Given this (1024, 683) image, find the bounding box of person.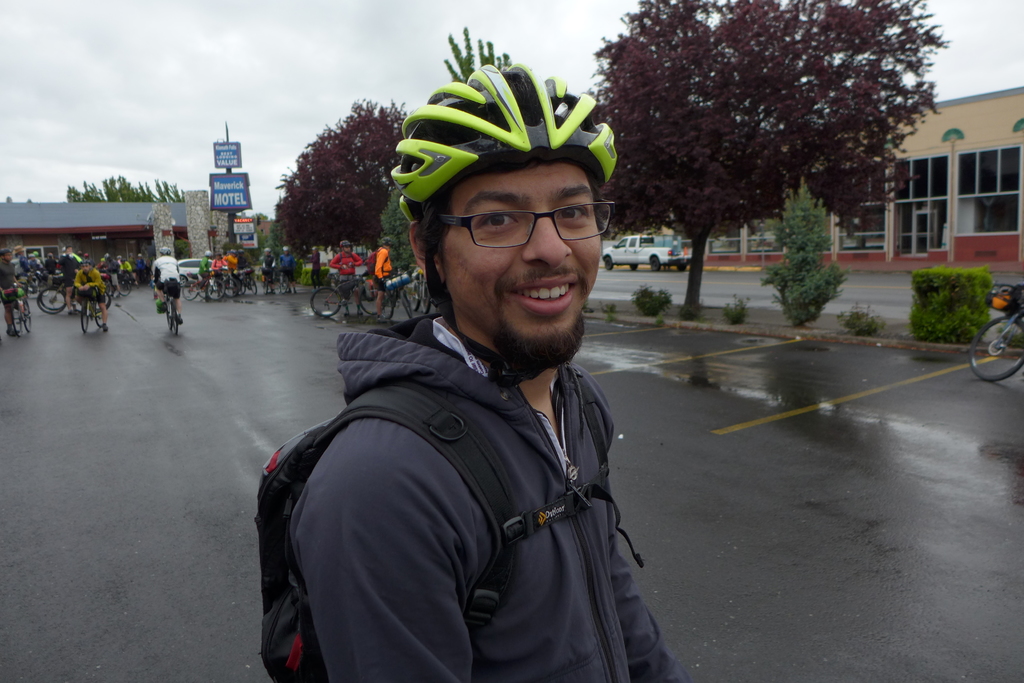
[x1=260, y1=246, x2=277, y2=293].
